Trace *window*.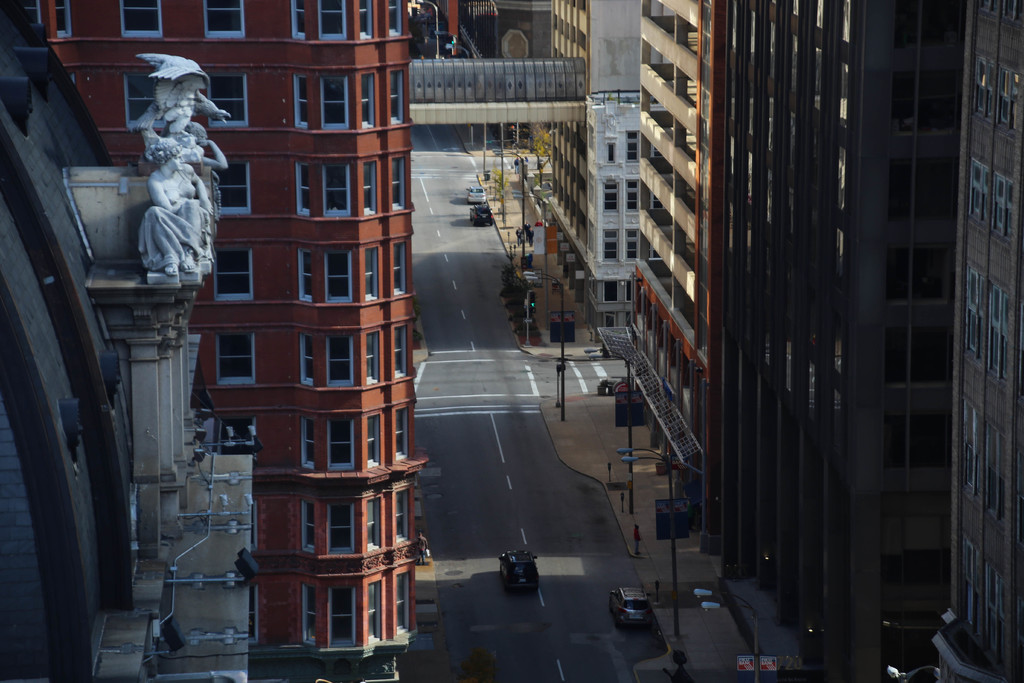
Traced to <bbox>364, 249, 374, 296</bbox>.
